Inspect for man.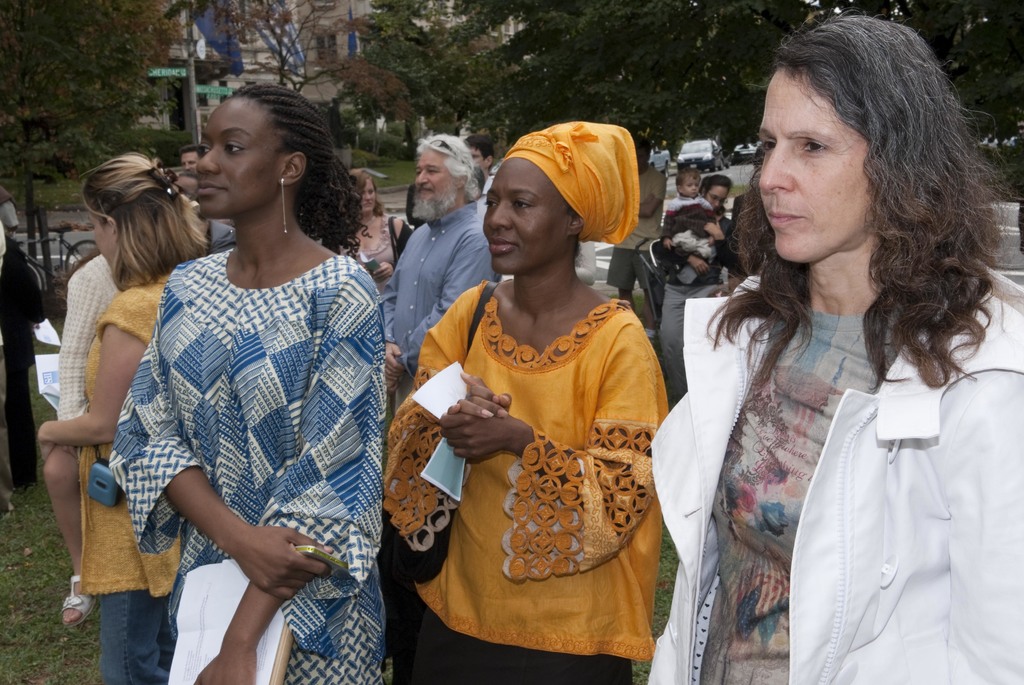
Inspection: (177,146,200,180).
